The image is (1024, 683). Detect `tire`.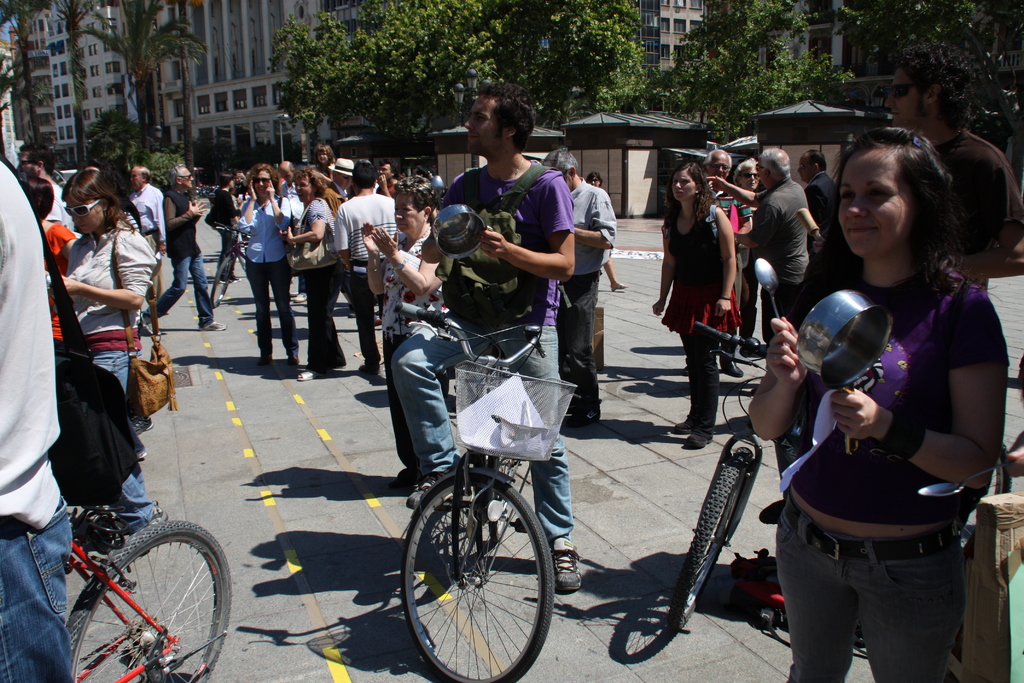
Detection: left=953, top=435, right=1009, bottom=548.
